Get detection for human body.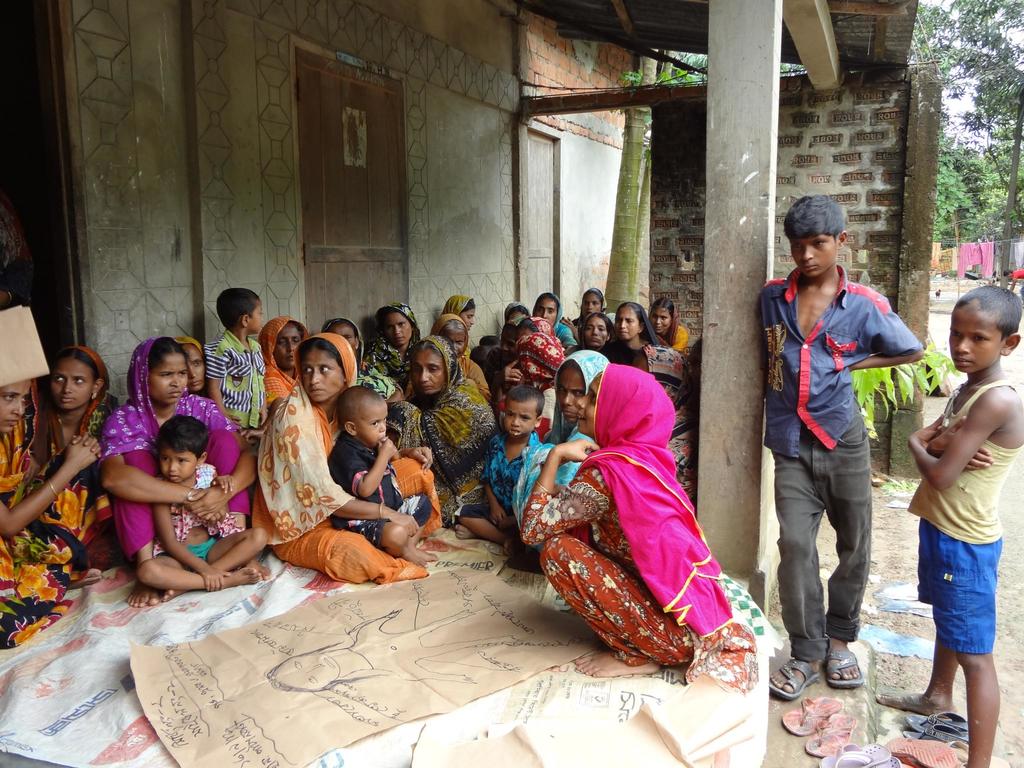
Detection: rect(755, 273, 941, 701).
